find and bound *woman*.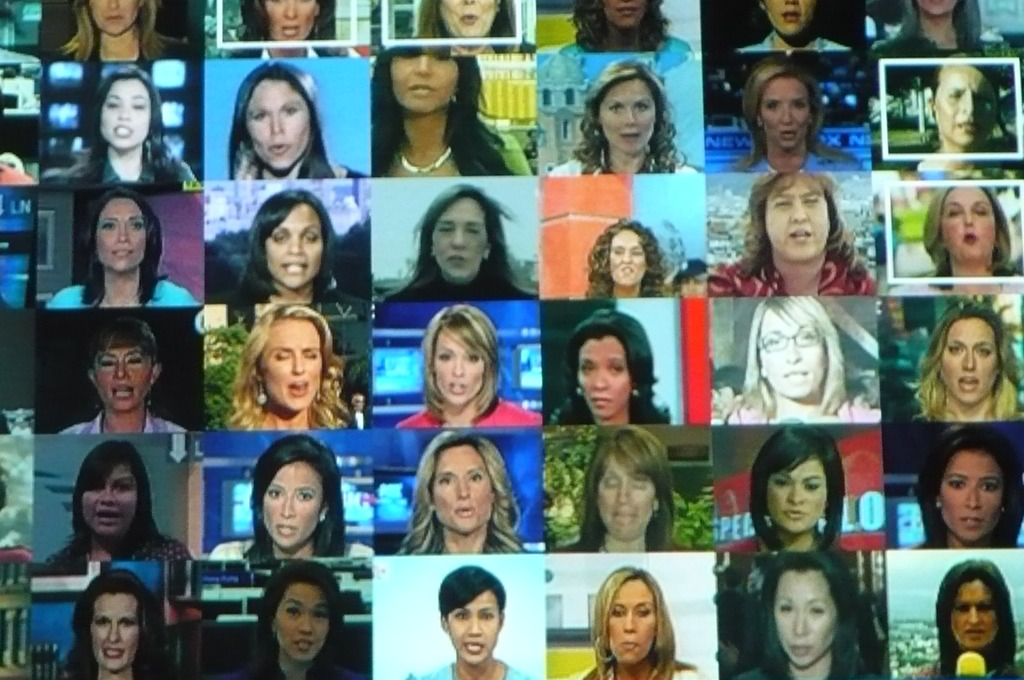
Bound: [584,576,702,679].
